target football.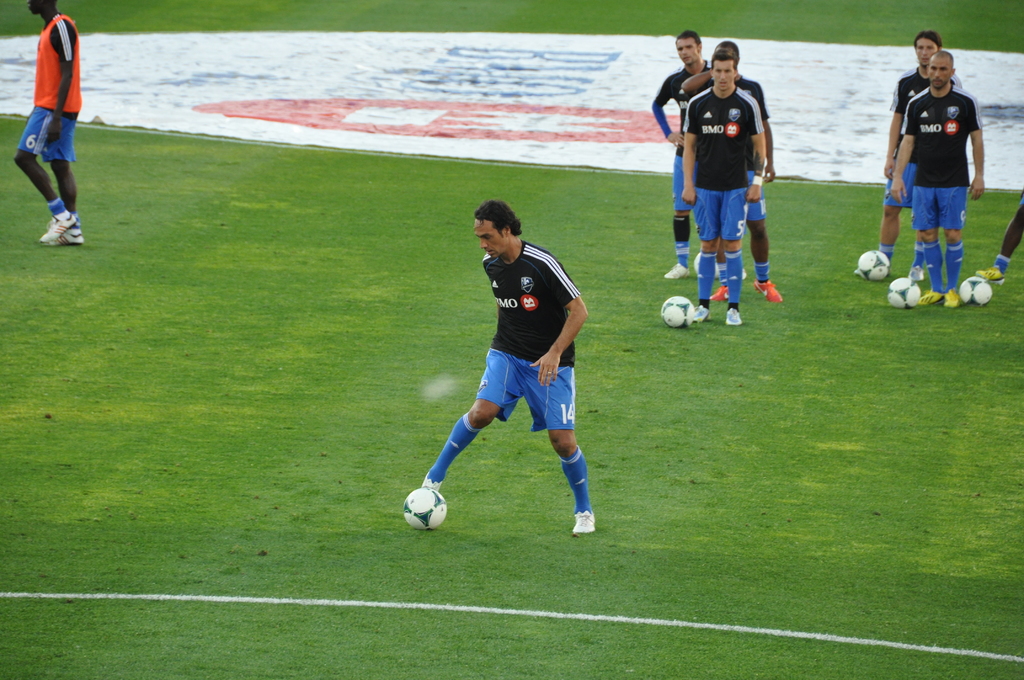
Target region: 884, 277, 923, 311.
